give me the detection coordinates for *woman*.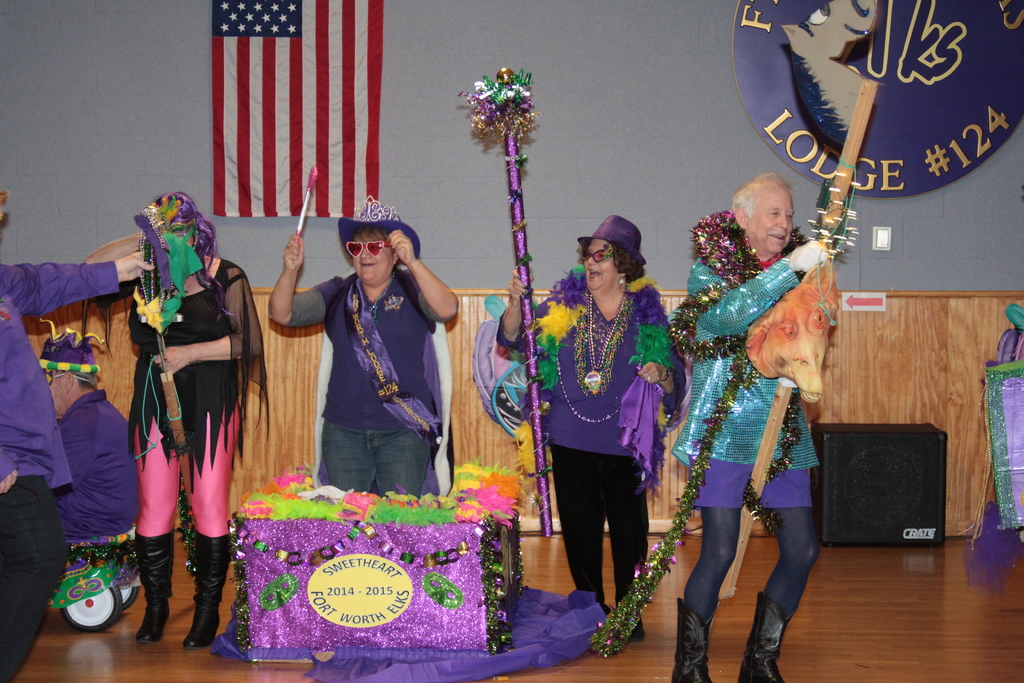
<region>497, 213, 686, 638</region>.
